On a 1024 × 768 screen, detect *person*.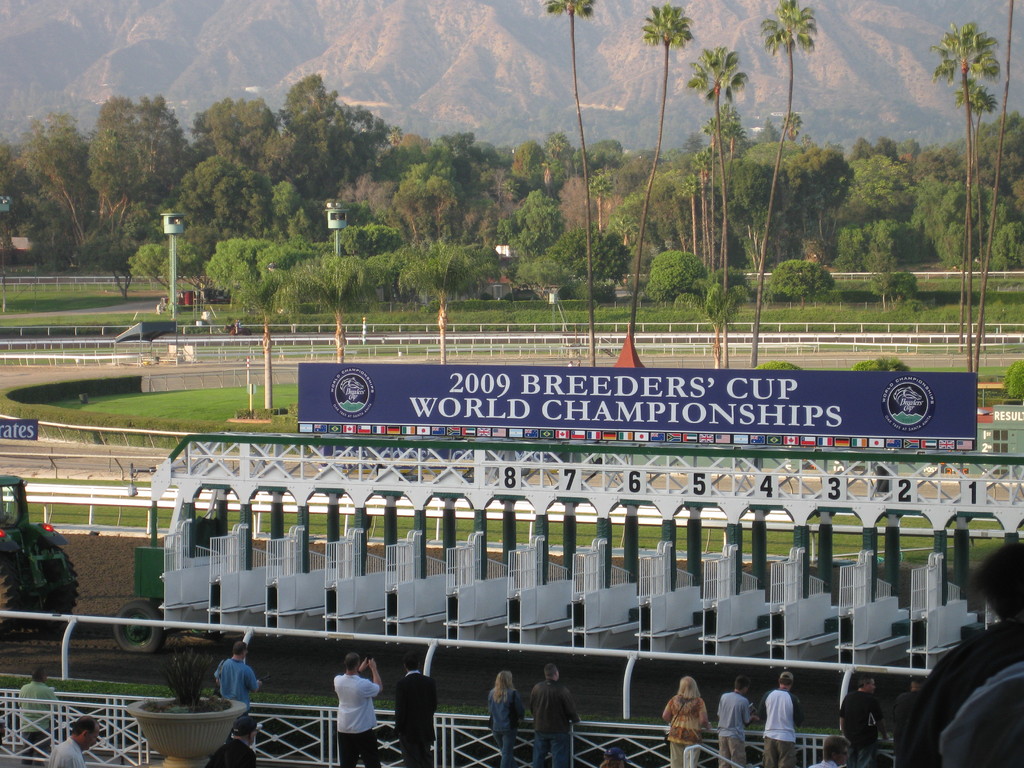
(x1=1, y1=658, x2=63, y2=761).
